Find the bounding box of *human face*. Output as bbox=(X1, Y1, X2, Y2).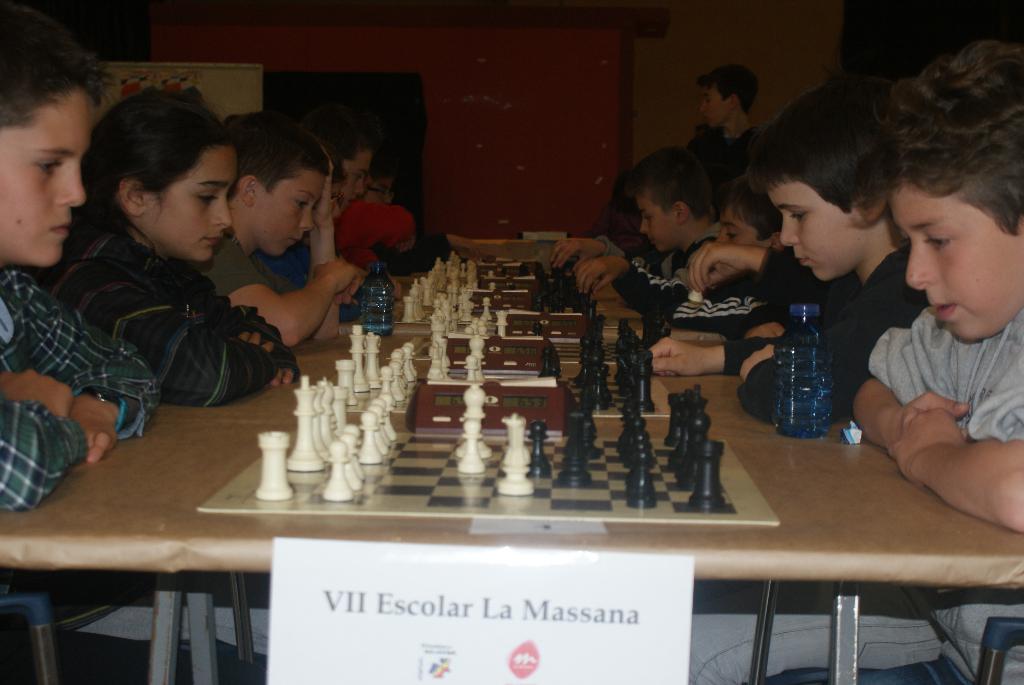
bbox=(255, 169, 333, 253).
